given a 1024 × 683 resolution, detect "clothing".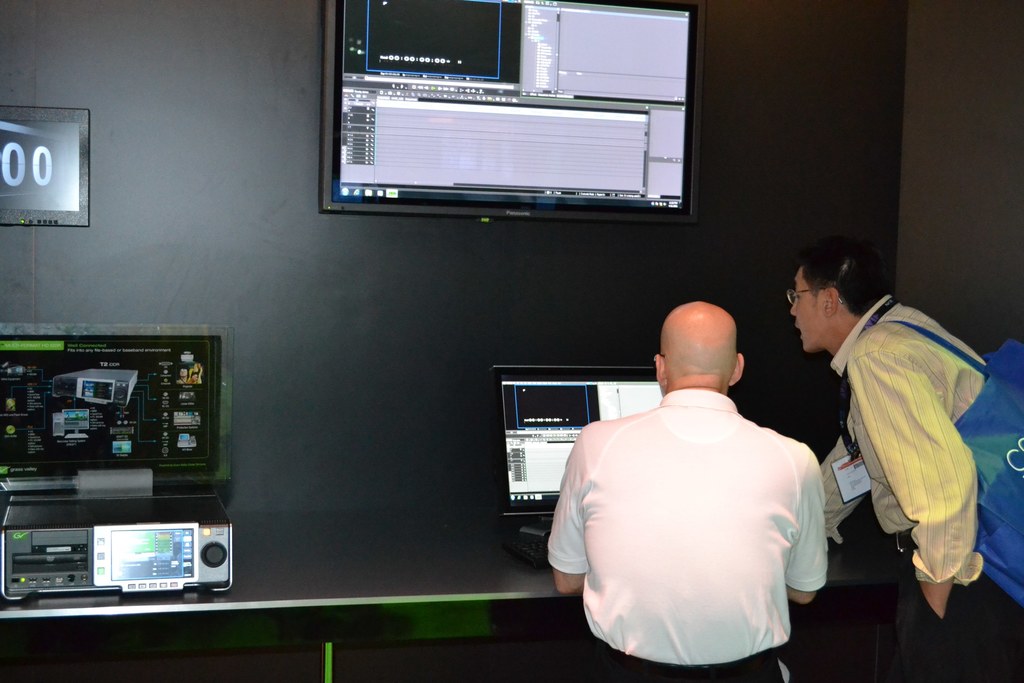
<box>566,356,845,679</box>.
